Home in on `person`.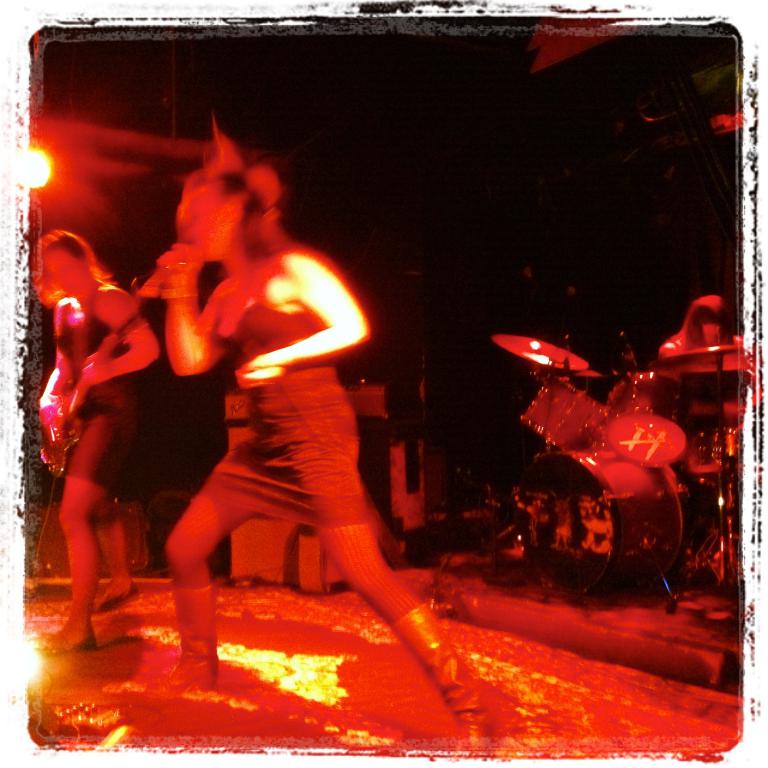
Homed in at [659,294,744,375].
